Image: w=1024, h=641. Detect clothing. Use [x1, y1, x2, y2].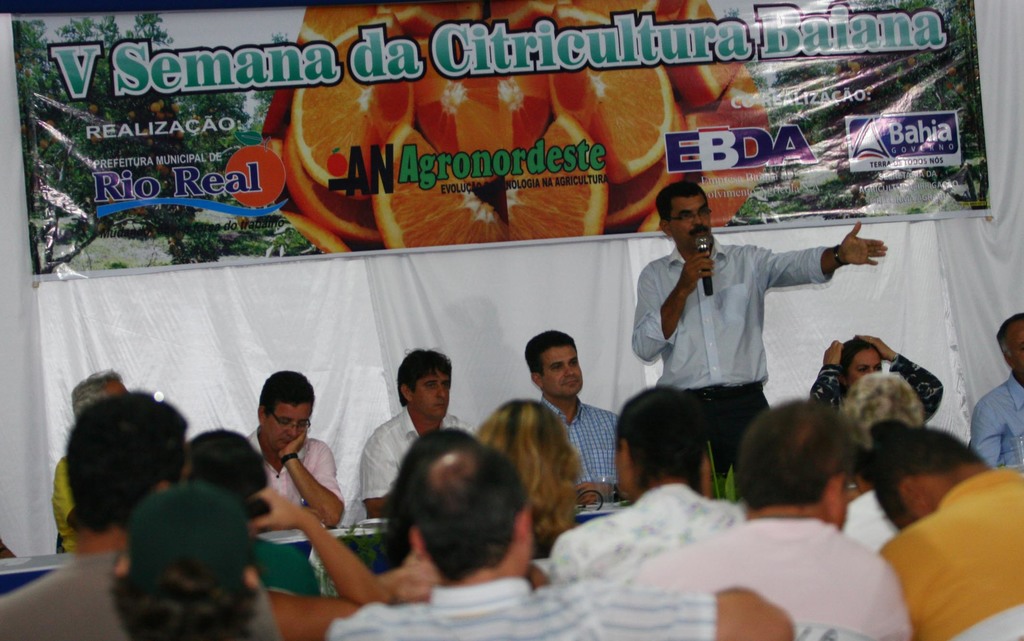
[257, 534, 323, 601].
